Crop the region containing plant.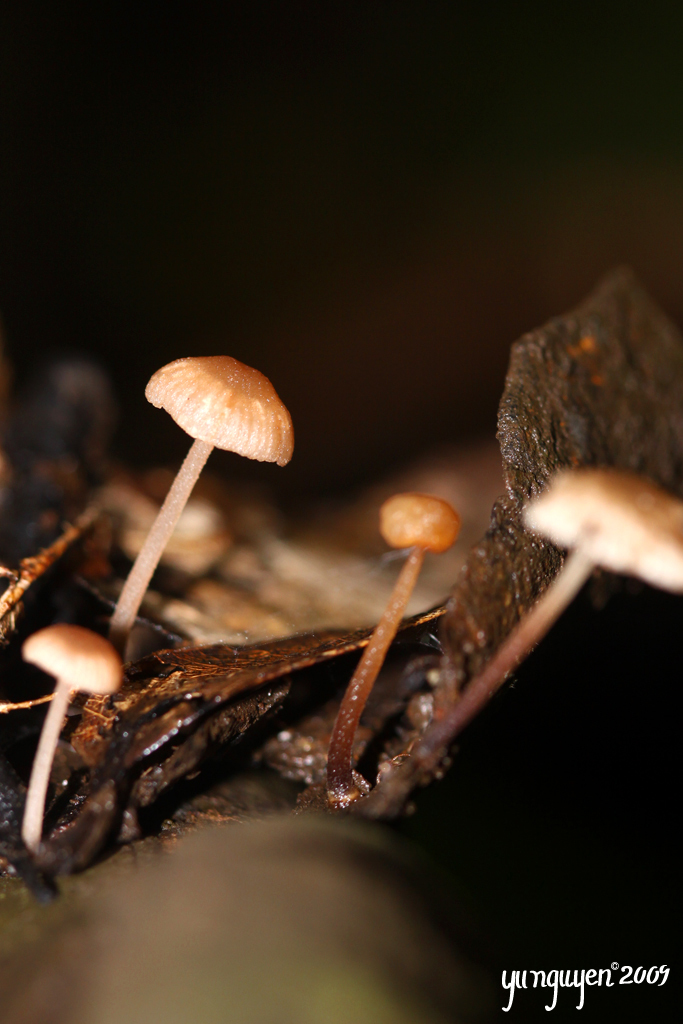
Crop region: <region>110, 352, 296, 660</region>.
